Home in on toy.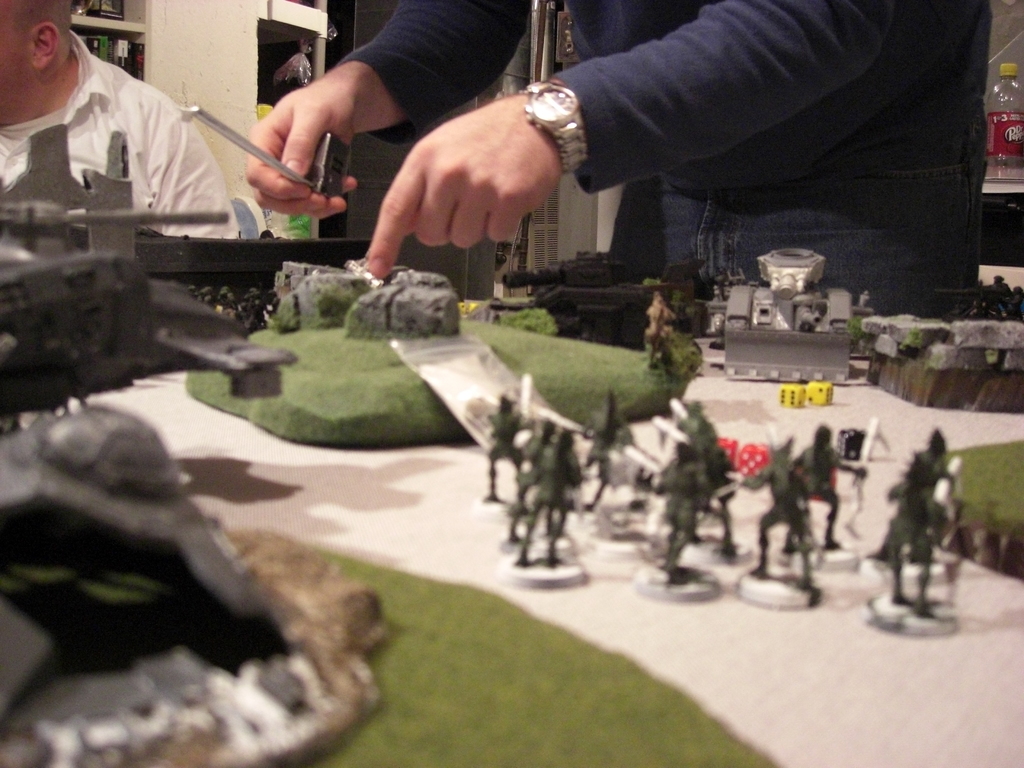
Homed in at 721:249:849:387.
